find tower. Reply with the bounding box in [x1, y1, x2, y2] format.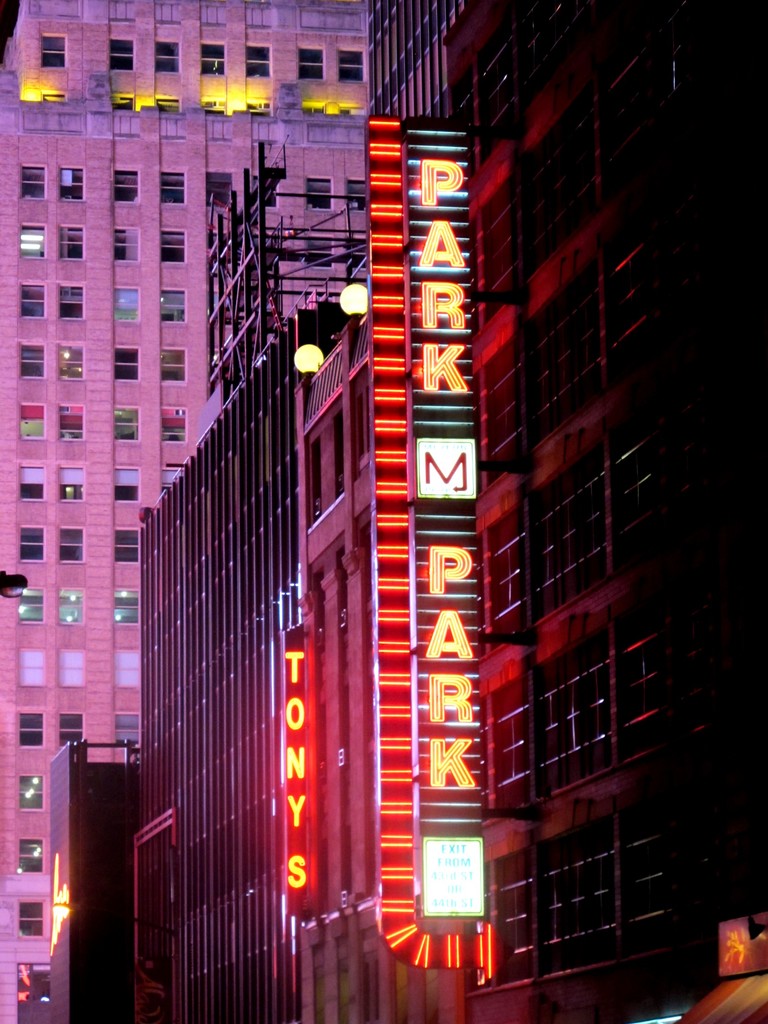
[272, 0, 767, 1023].
